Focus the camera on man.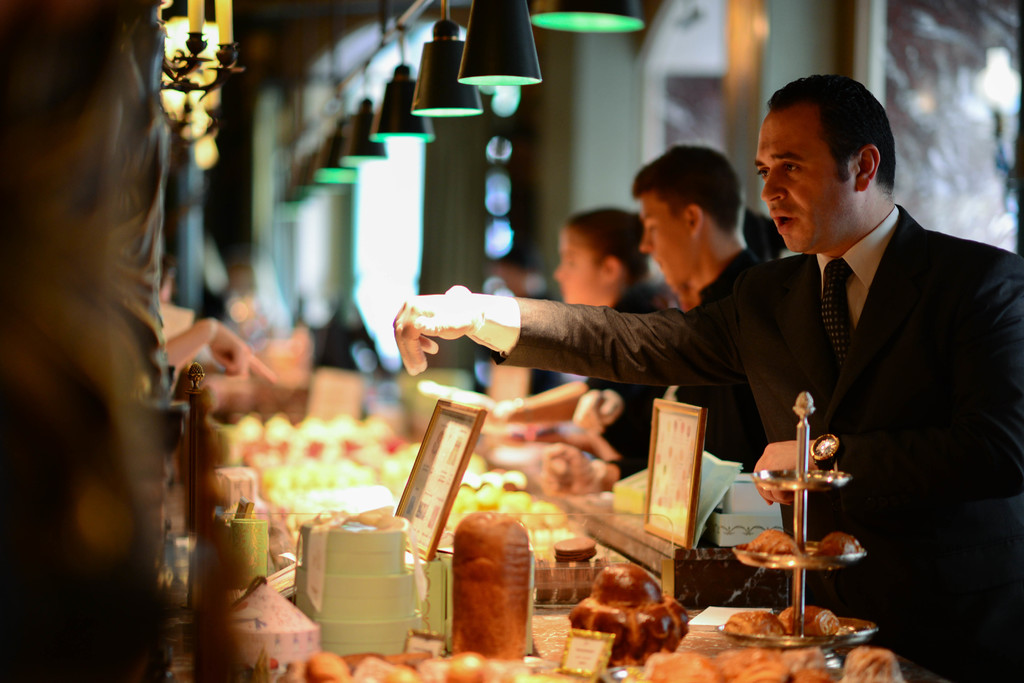
Focus region: (left=557, top=145, right=781, bottom=509).
